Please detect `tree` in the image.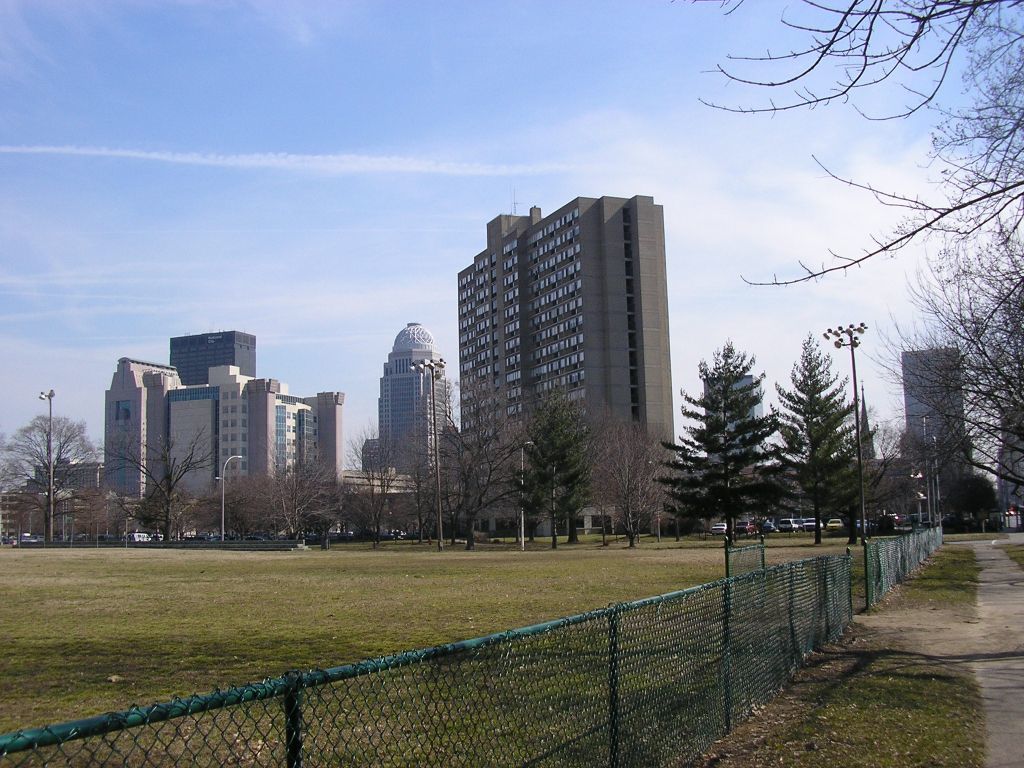
(776, 361, 863, 550).
